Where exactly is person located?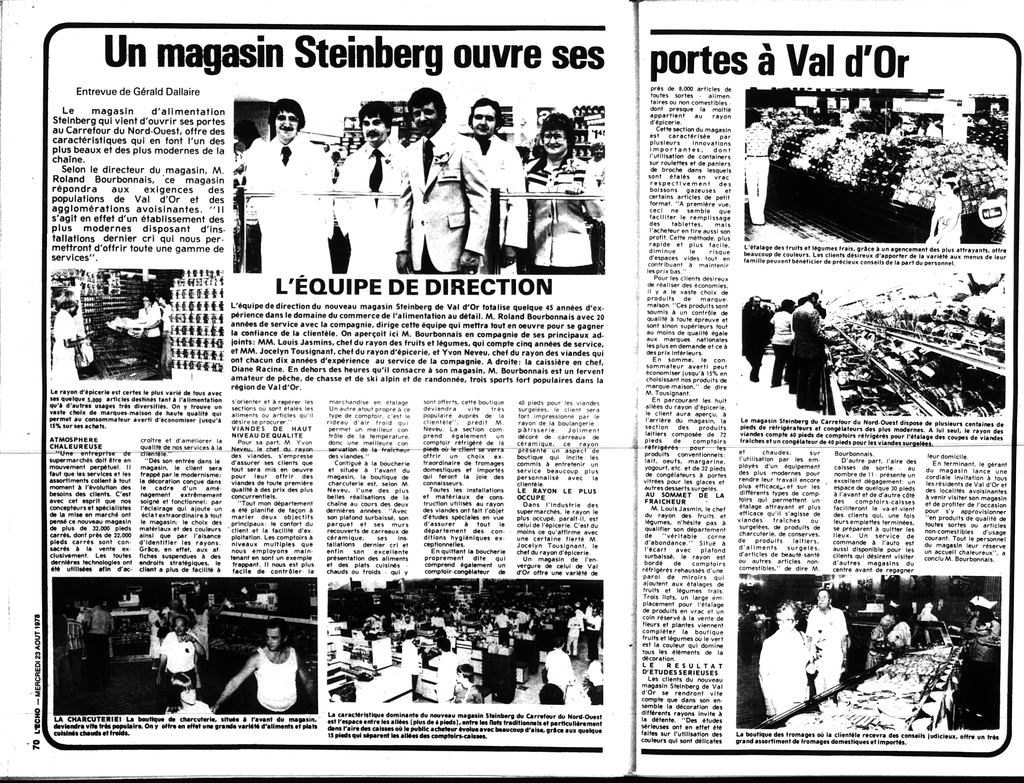
Its bounding box is Rect(53, 295, 85, 382).
